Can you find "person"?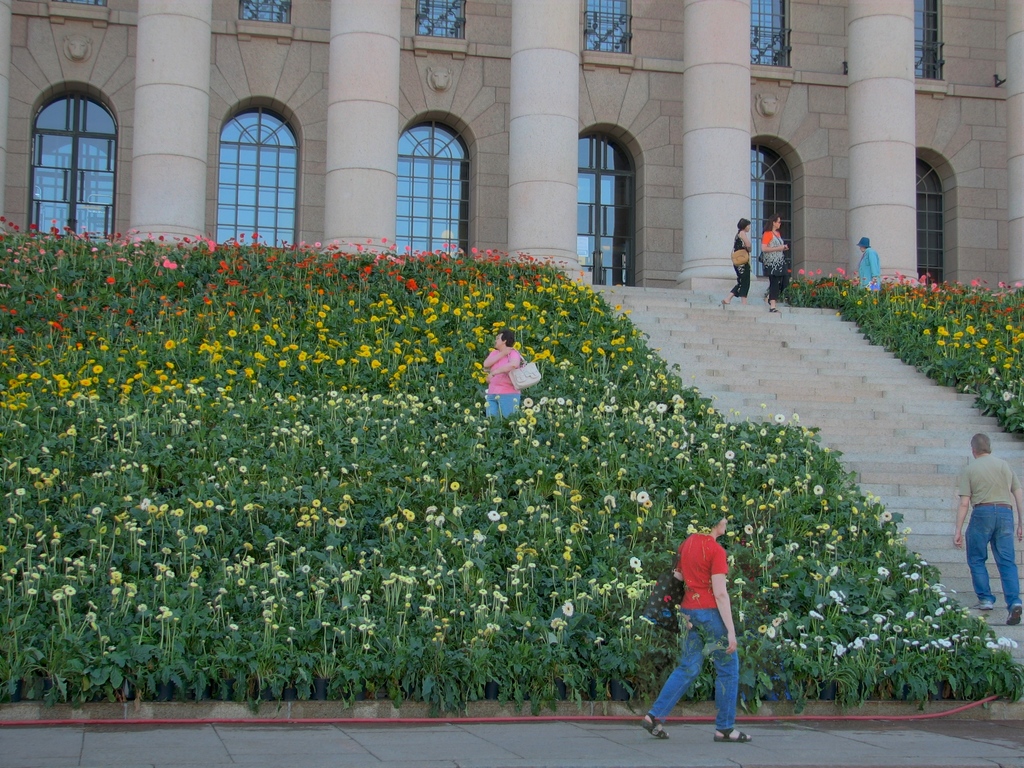
Yes, bounding box: <box>724,218,753,306</box>.
